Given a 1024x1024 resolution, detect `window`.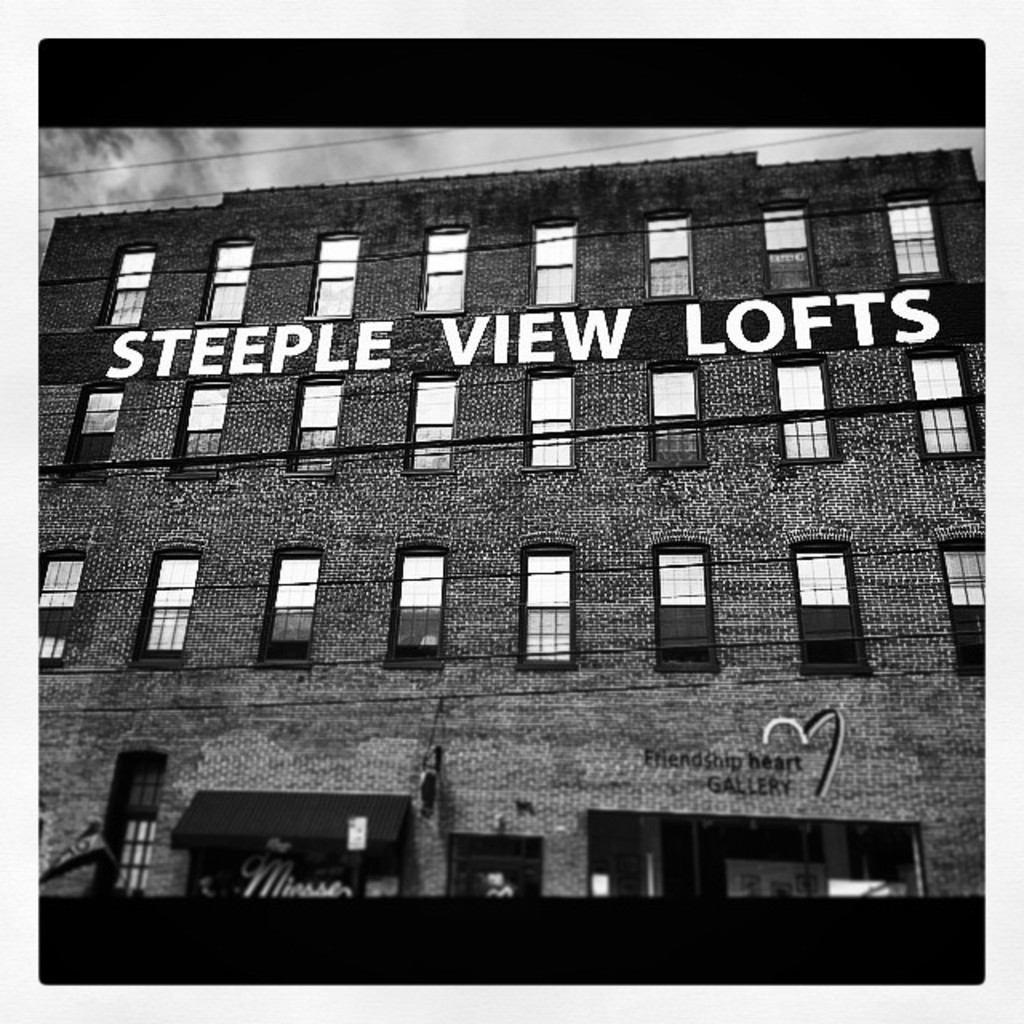
Rect(381, 542, 454, 675).
